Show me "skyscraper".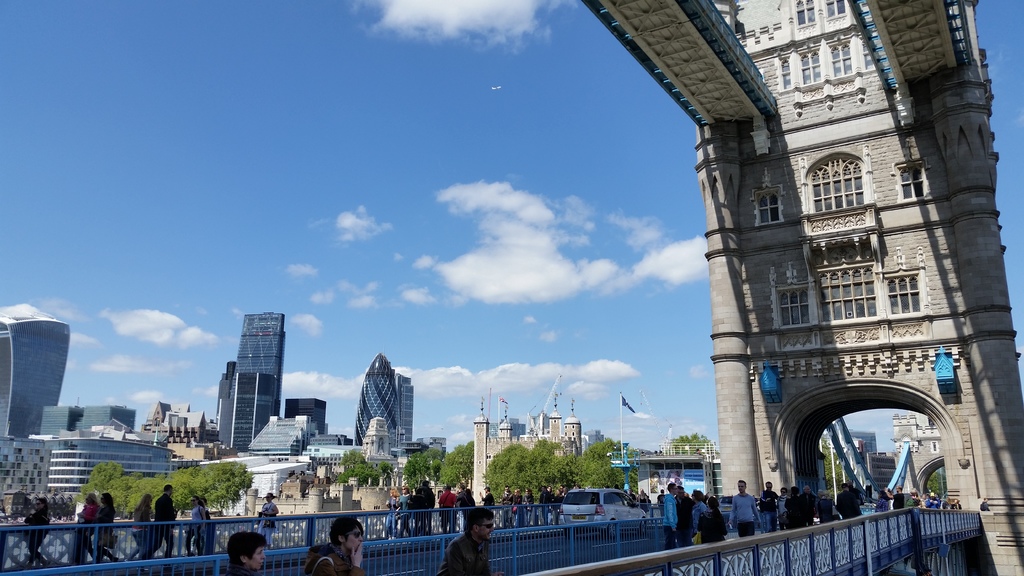
"skyscraper" is here: region(37, 408, 136, 438).
